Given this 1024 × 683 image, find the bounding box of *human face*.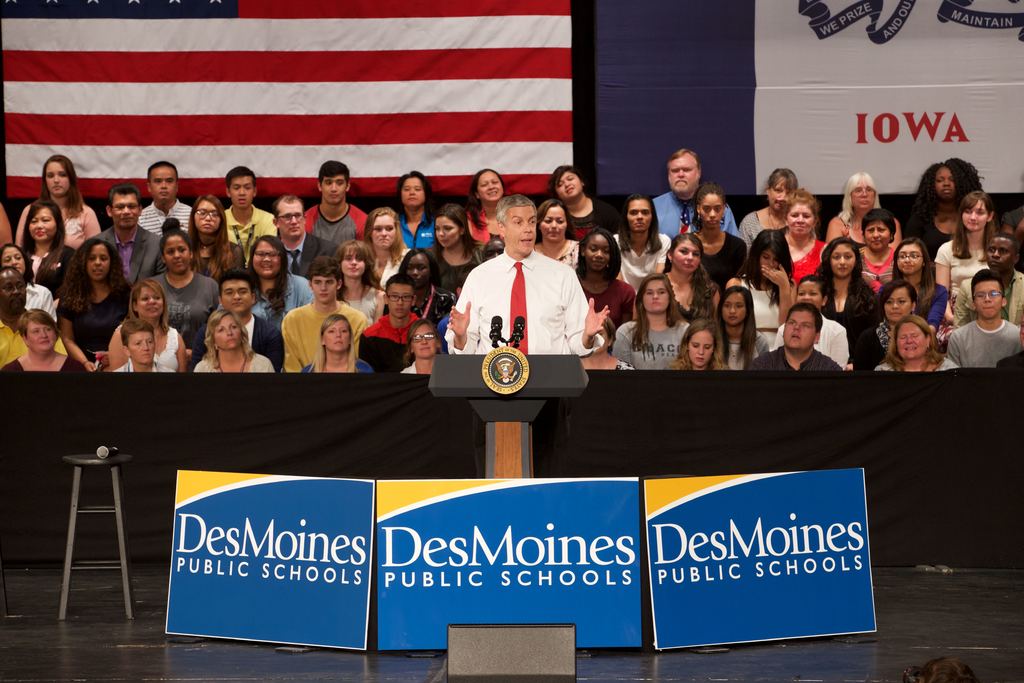
box=[433, 213, 465, 242].
